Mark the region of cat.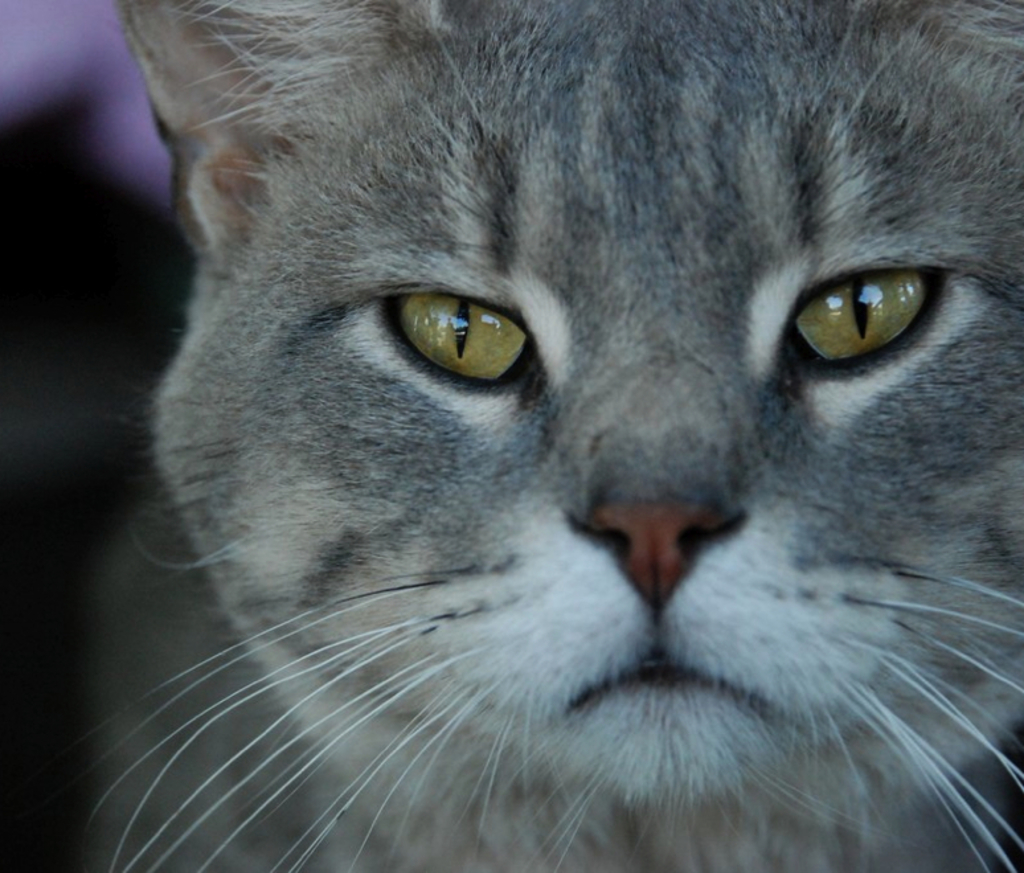
Region: rect(75, 0, 1023, 872).
